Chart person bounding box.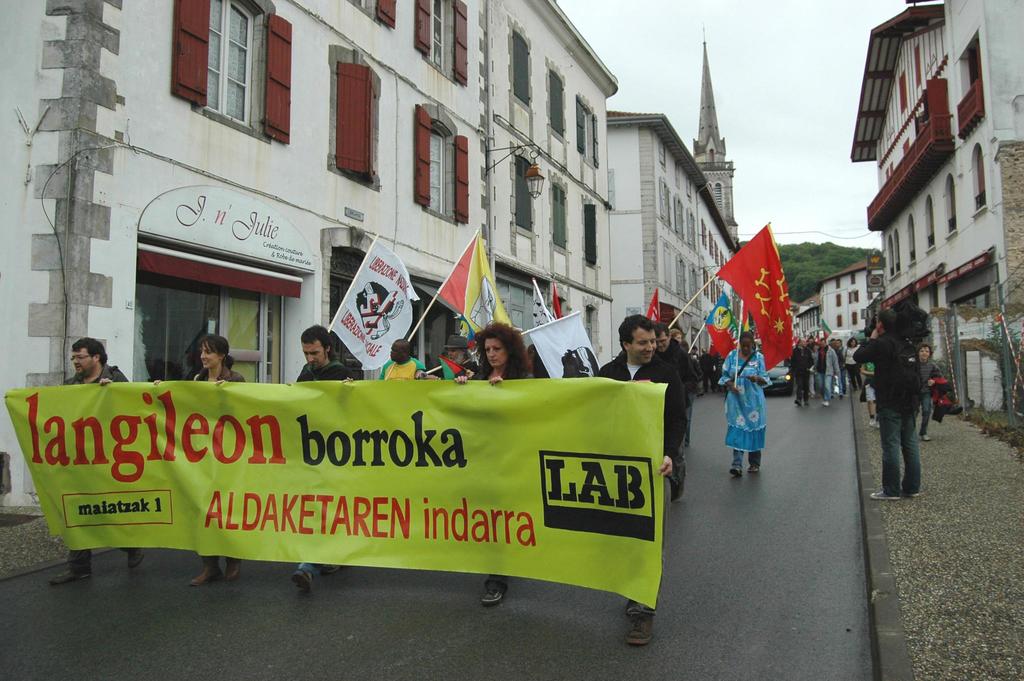
Charted: 588/310/687/651.
